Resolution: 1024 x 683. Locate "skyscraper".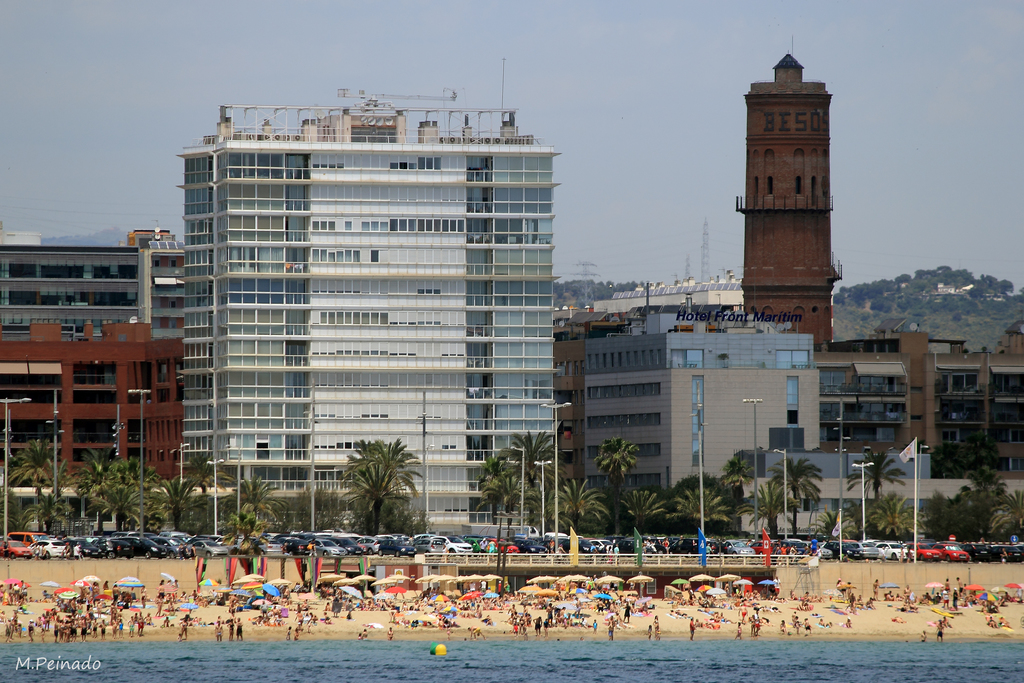
detection(168, 95, 552, 523).
